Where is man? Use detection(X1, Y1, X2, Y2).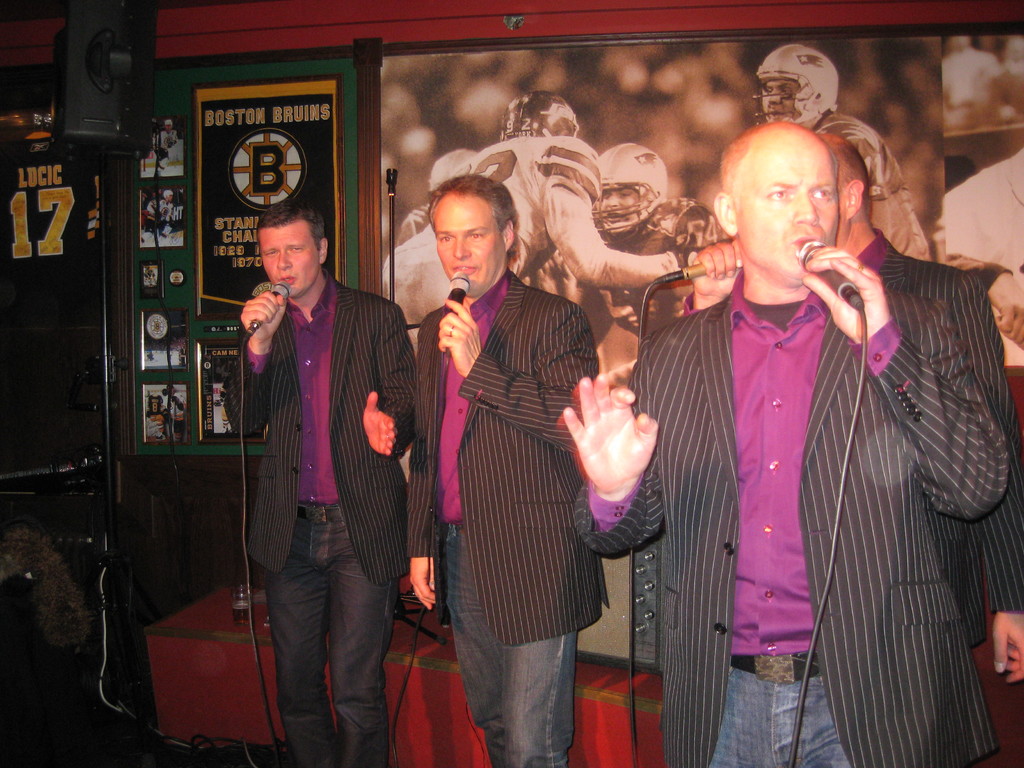
detection(455, 95, 716, 302).
